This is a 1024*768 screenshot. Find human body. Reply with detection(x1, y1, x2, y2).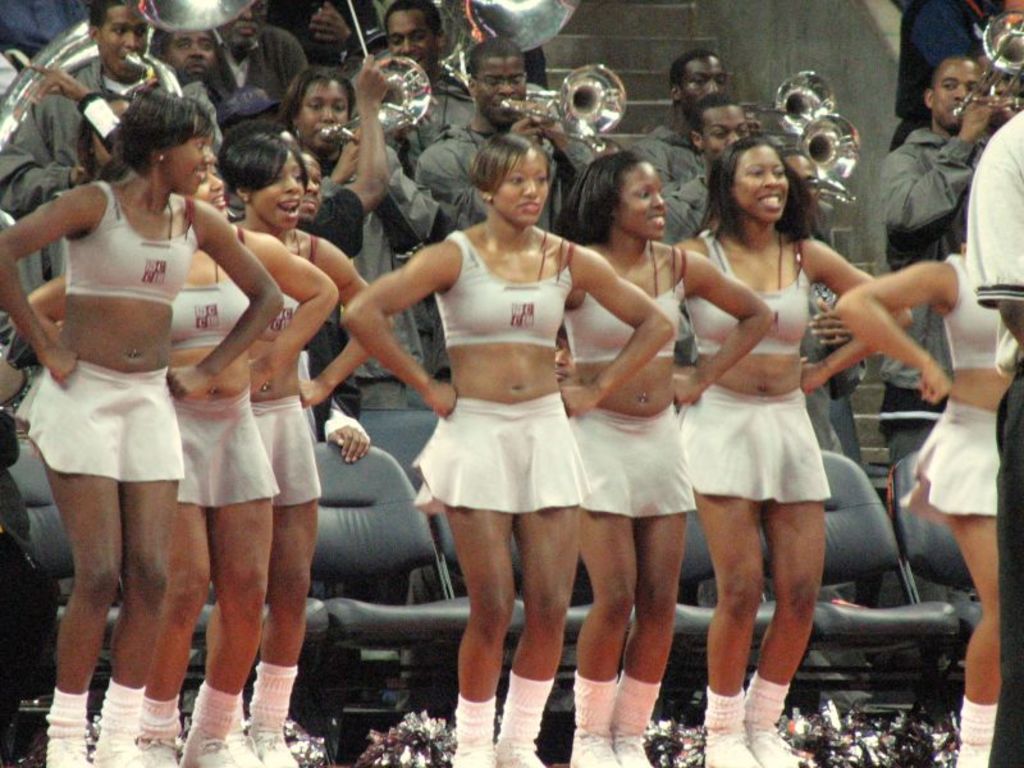
detection(837, 260, 1018, 767).
